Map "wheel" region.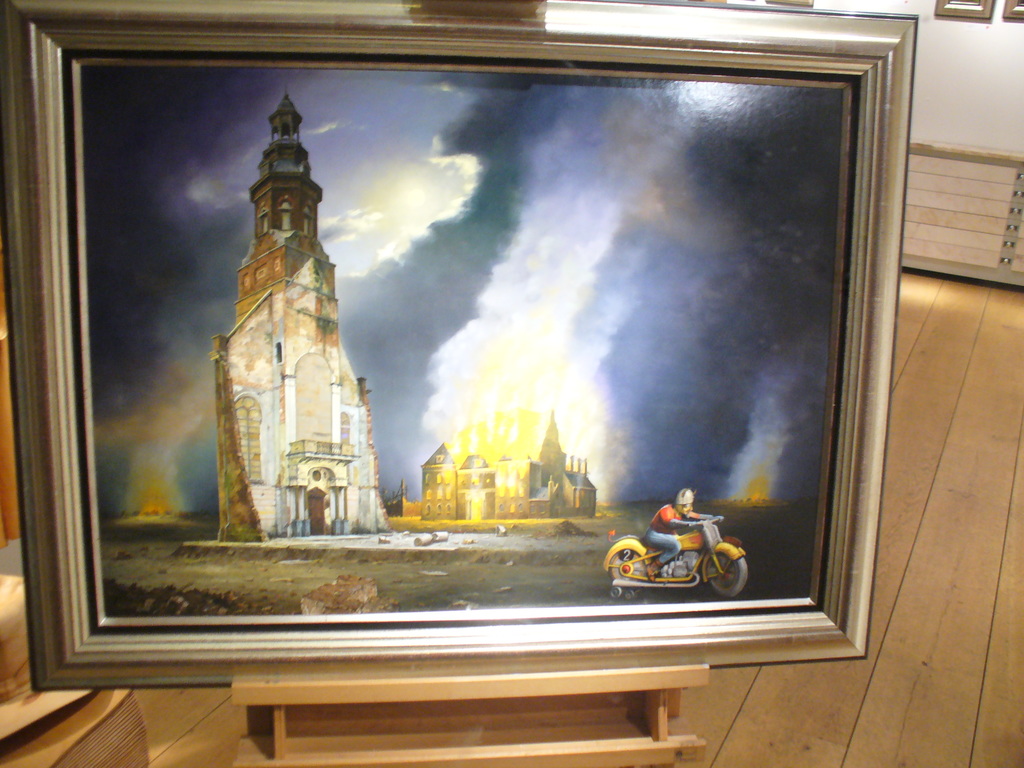
Mapped to [607, 547, 645, 595].
